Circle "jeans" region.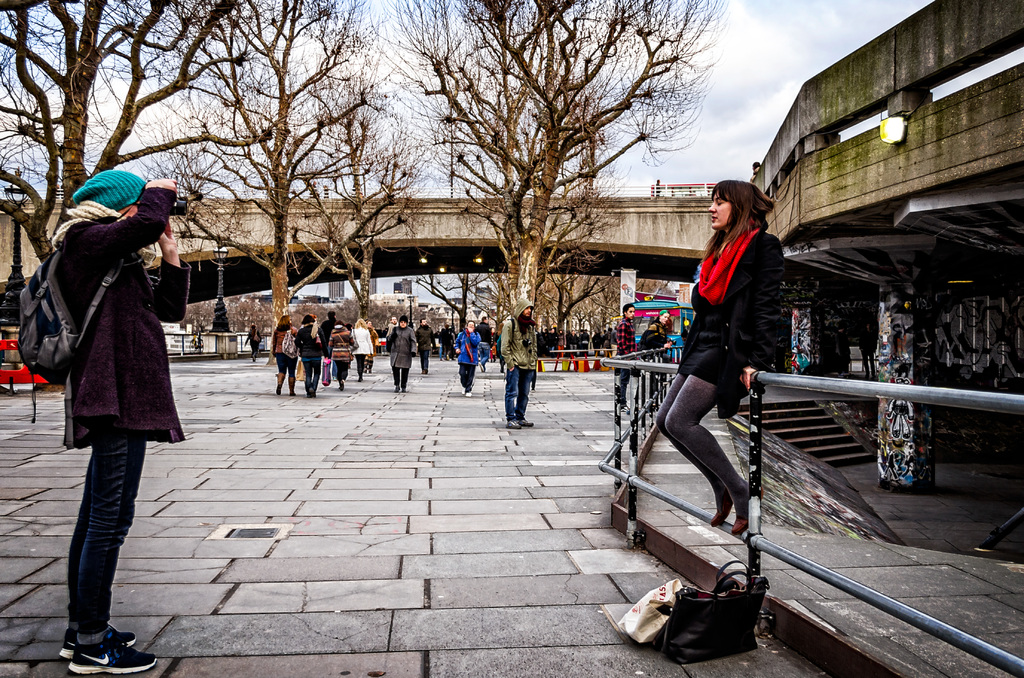
Region: box=[300, 360, 323, 396].
